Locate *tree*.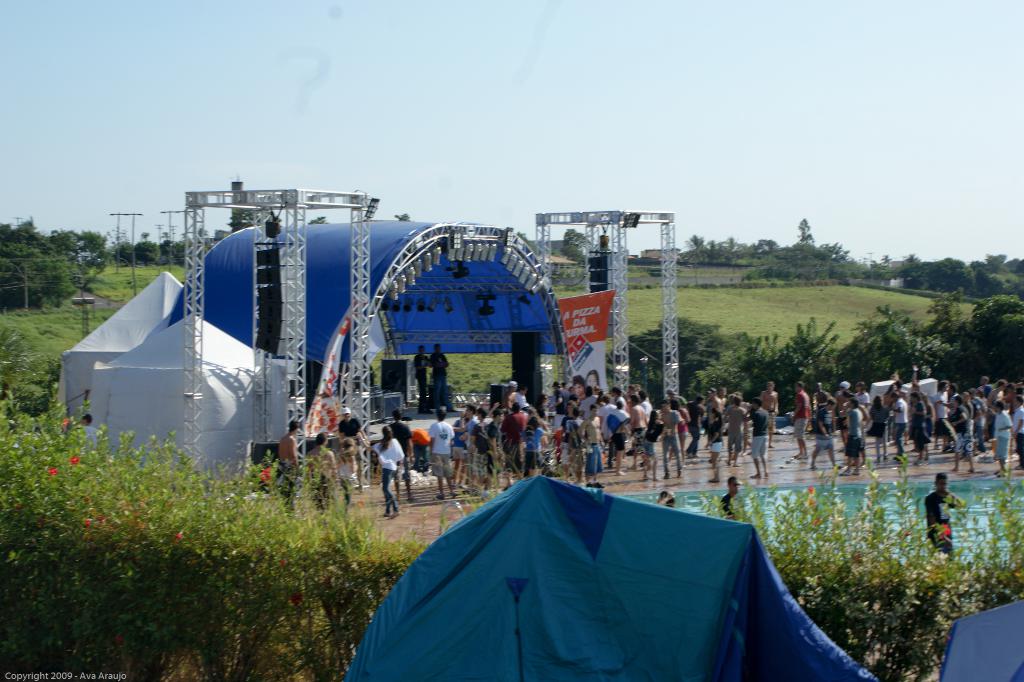
Bounding box: (left=841, top=304, right=930, bottom=380).
